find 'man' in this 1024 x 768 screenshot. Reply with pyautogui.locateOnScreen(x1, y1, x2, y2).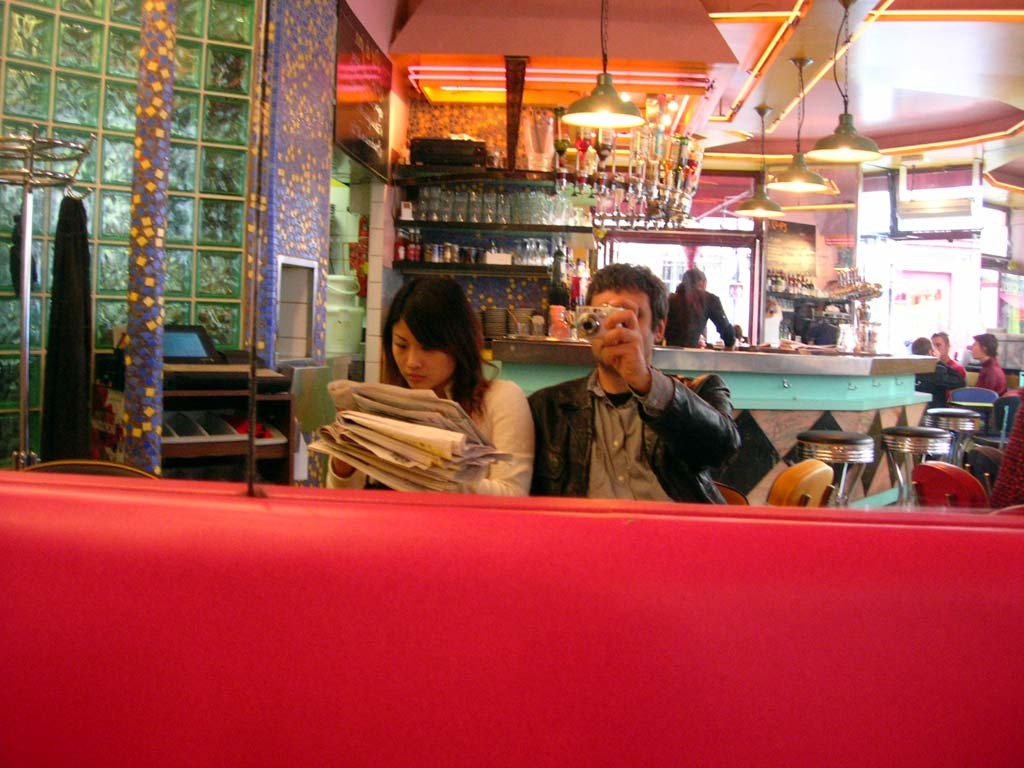
pyautogui.locateOnScreen(523, 261, 760, 506).
